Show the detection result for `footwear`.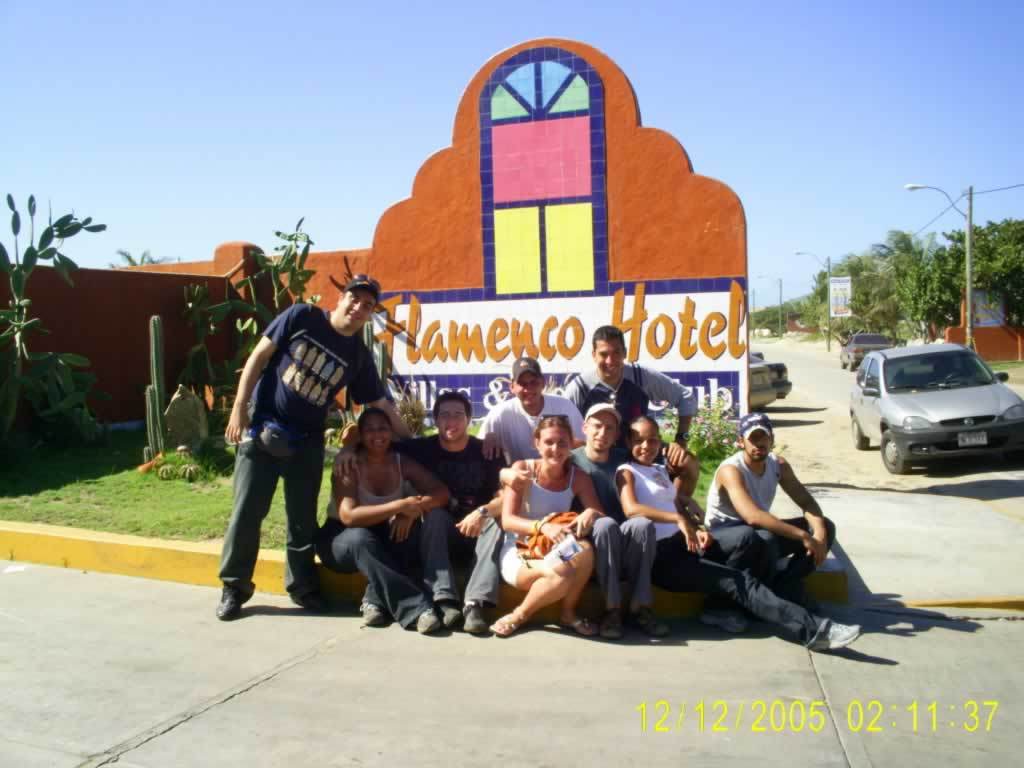
Rect(438, 602, 458, 627).
